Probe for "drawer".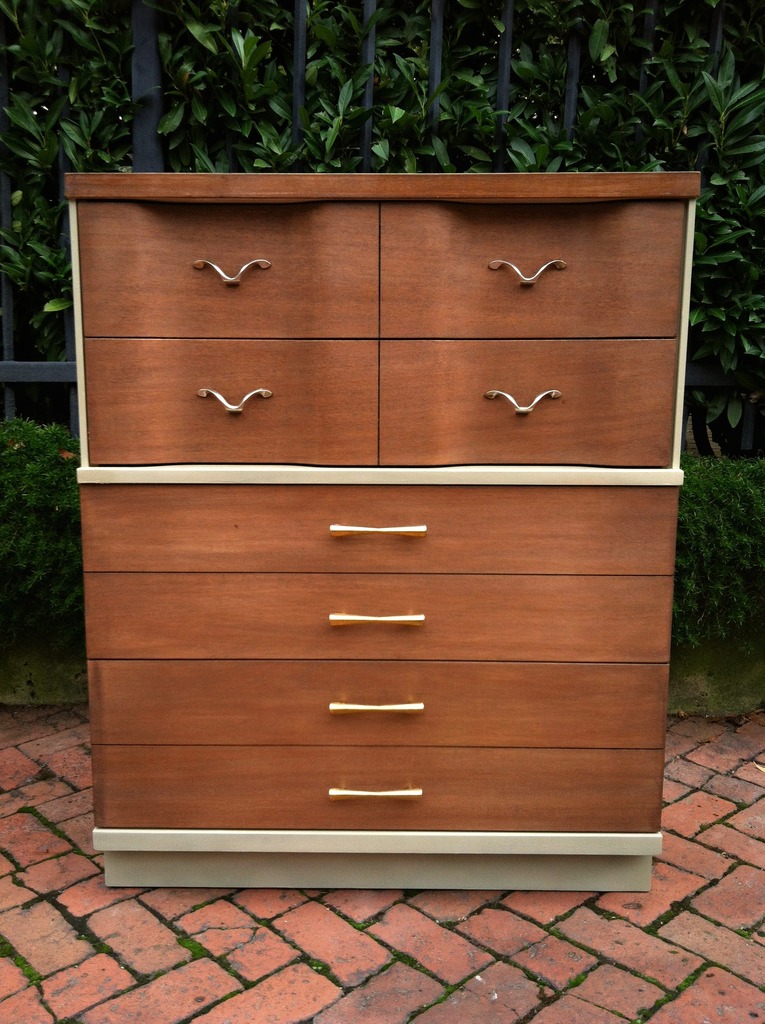
Probe result: left=84, top=482, right=680, bottom=577.
